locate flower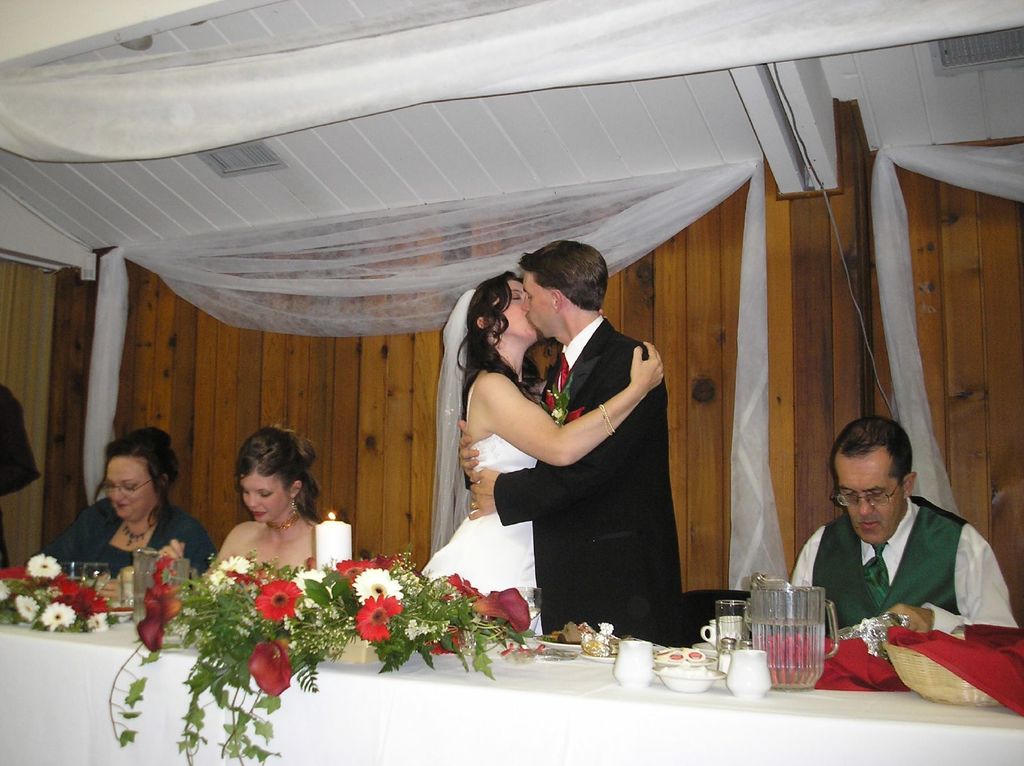
(136,582,184,653)
